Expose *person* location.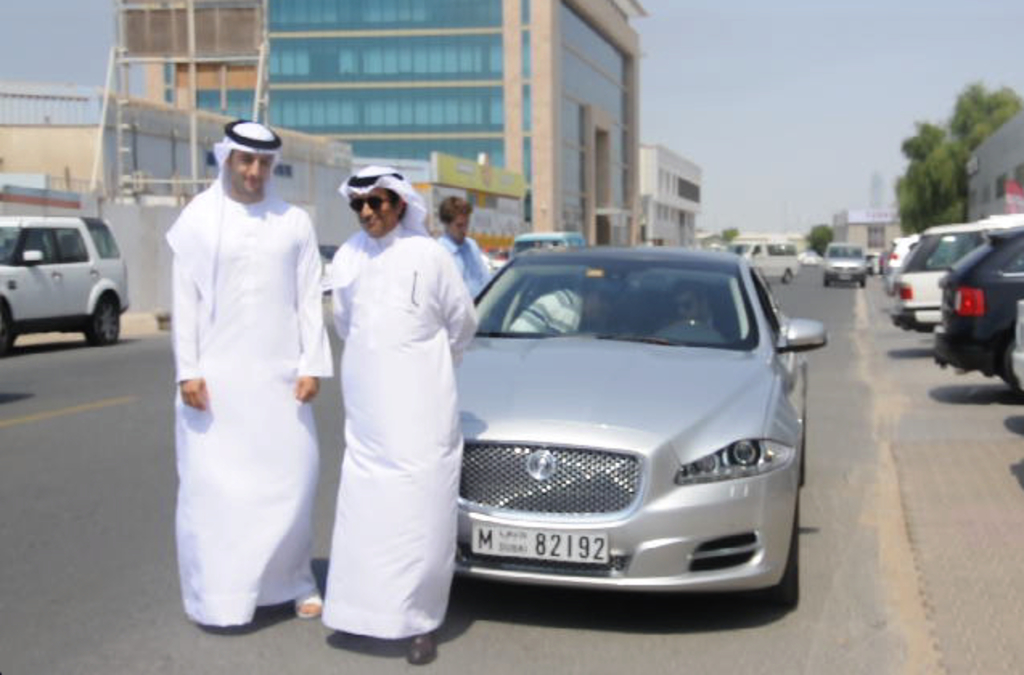
Exposed at locate(429, 196, 494, 299).
